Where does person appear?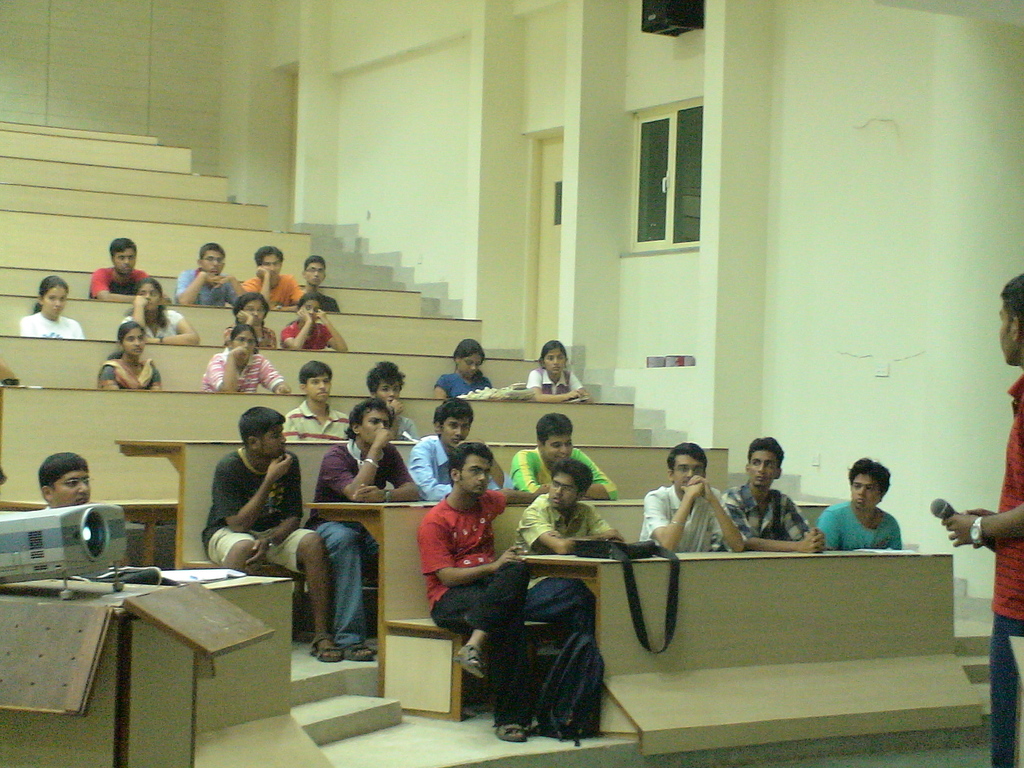
Appears at (x1=367, y1=352, x2=420, y2=447).
